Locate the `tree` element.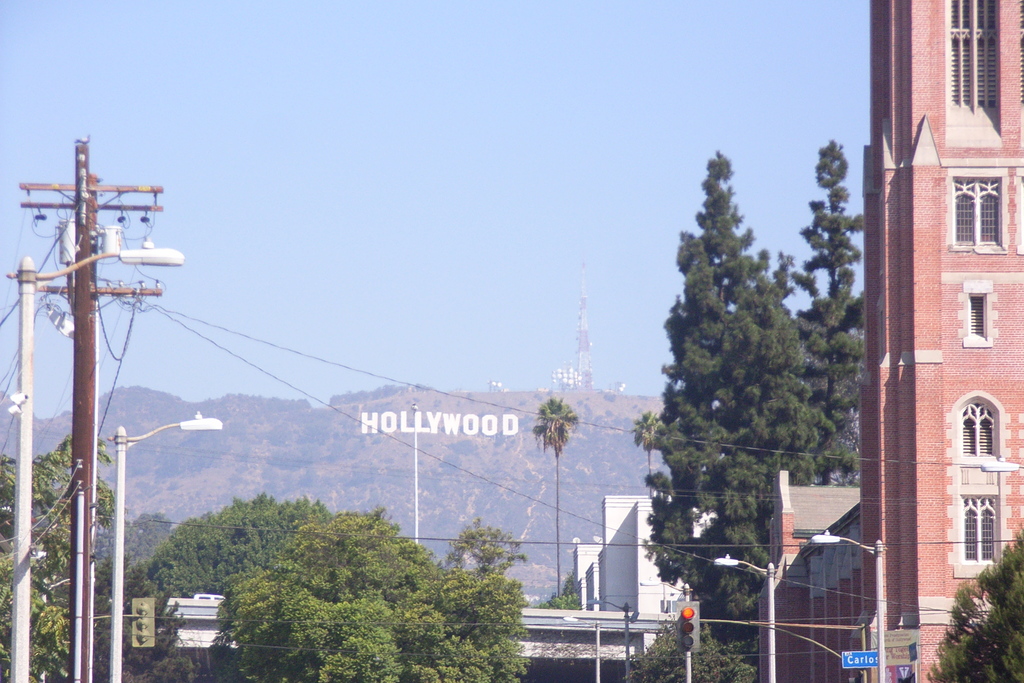
Element bbox: {"x1": 434, "y1": 520, "x2": 531, "y2": 682}.
